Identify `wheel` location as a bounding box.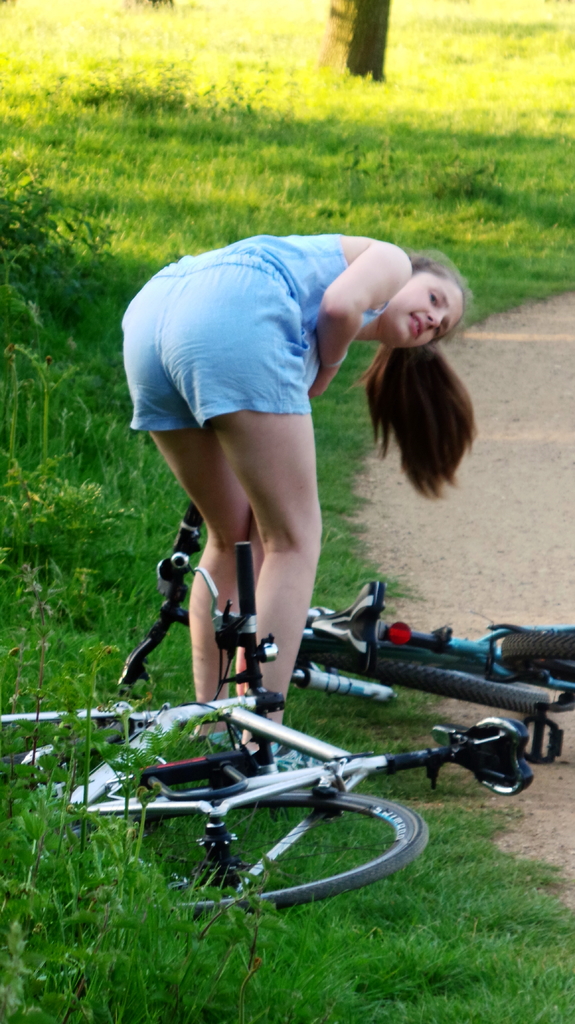
<region>147, 753, 430, 905</region>.
